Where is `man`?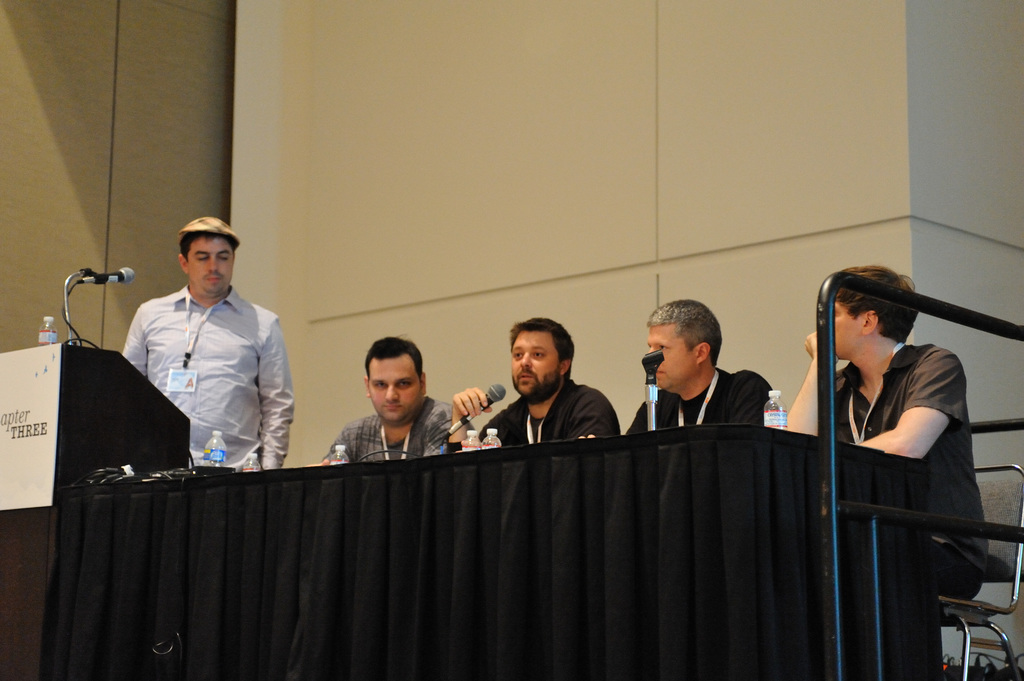
Rect(781, 262, 995, 680).
